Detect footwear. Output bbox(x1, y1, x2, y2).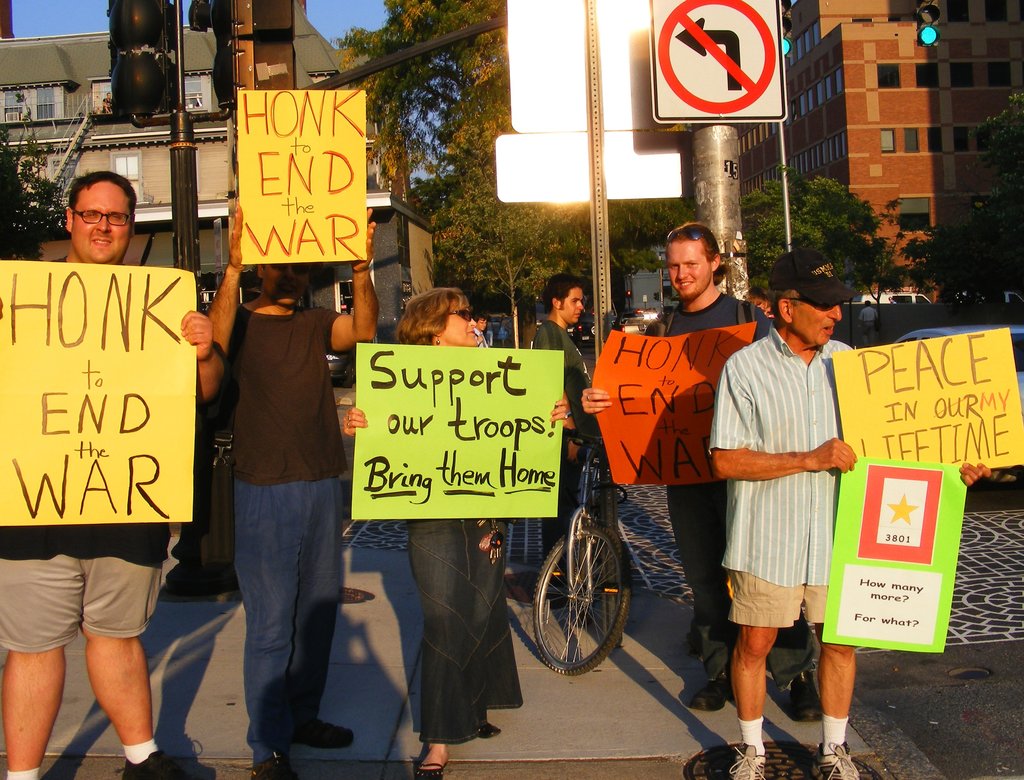
bbox(119, 752, 192, 779).
